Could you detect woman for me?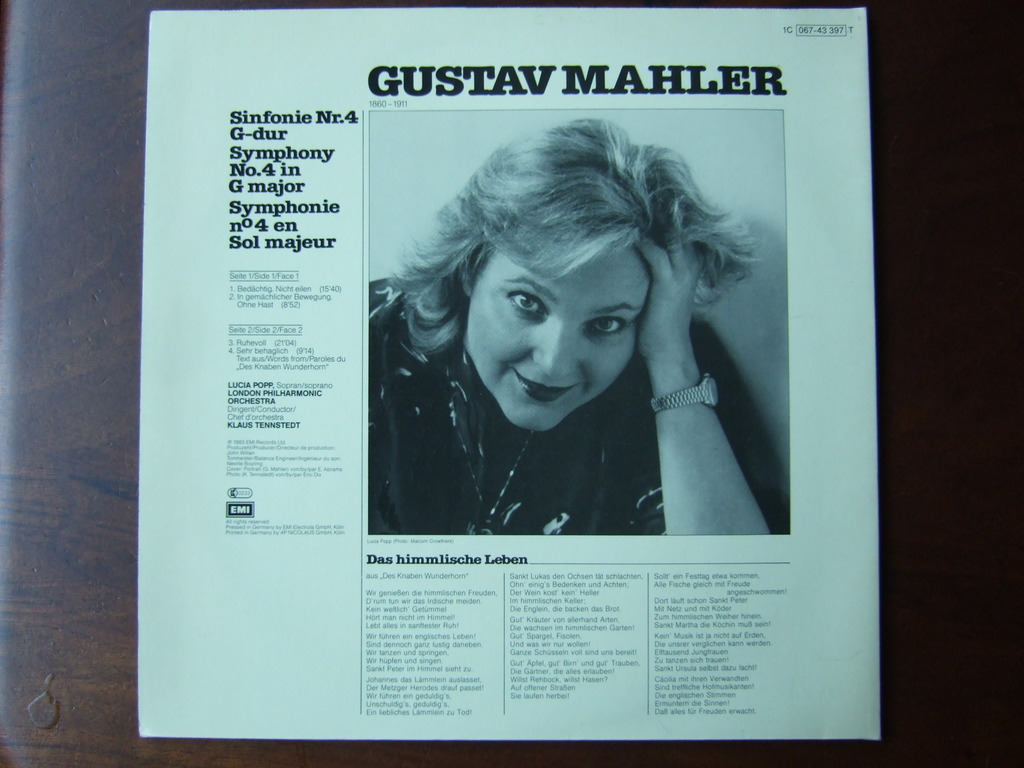
Detection result: <bbox>366, 120, 792, 535</bbox>.
